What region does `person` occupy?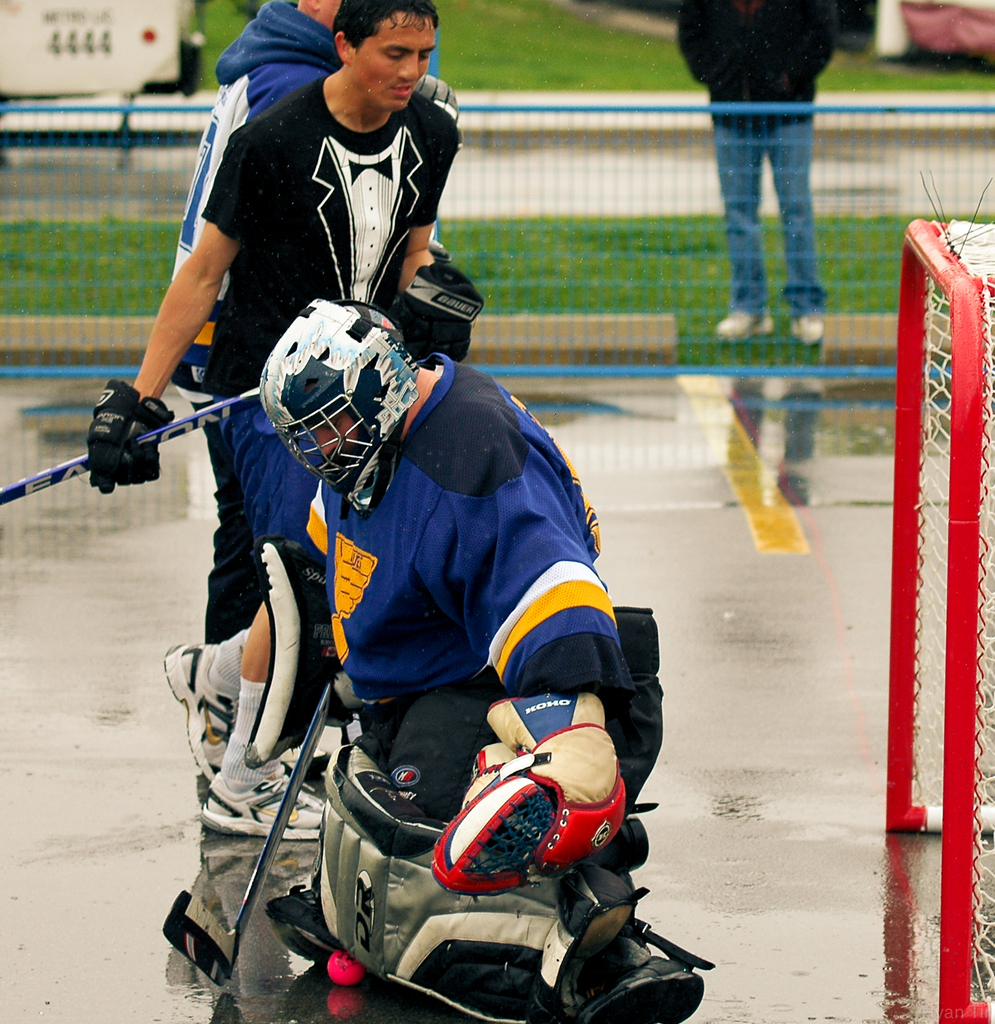
239, 294, 632, 994.
